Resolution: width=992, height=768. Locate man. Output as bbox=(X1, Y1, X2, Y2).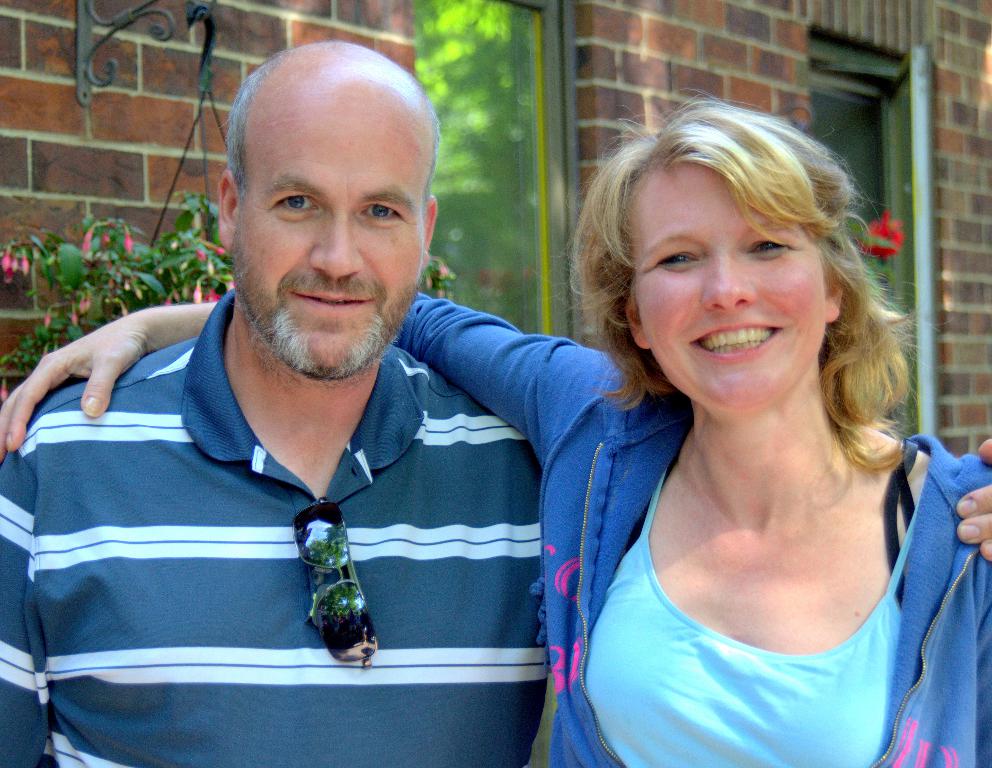
bbox=(0, 33, 991, 767).
